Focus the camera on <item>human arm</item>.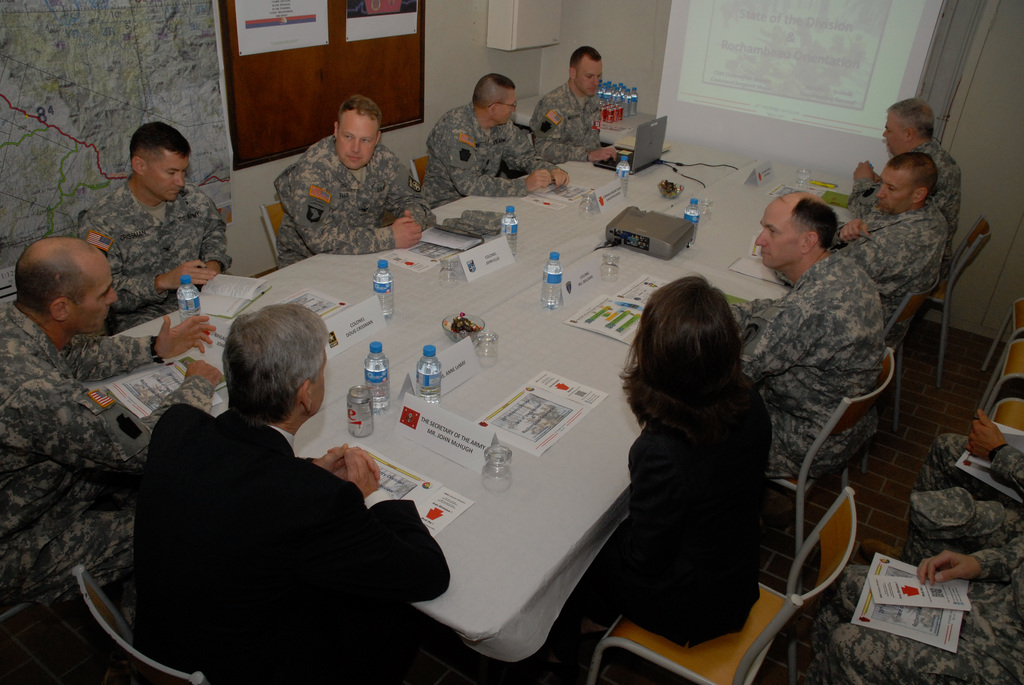
Focus region: BBox(529, 98, 620, 164).
